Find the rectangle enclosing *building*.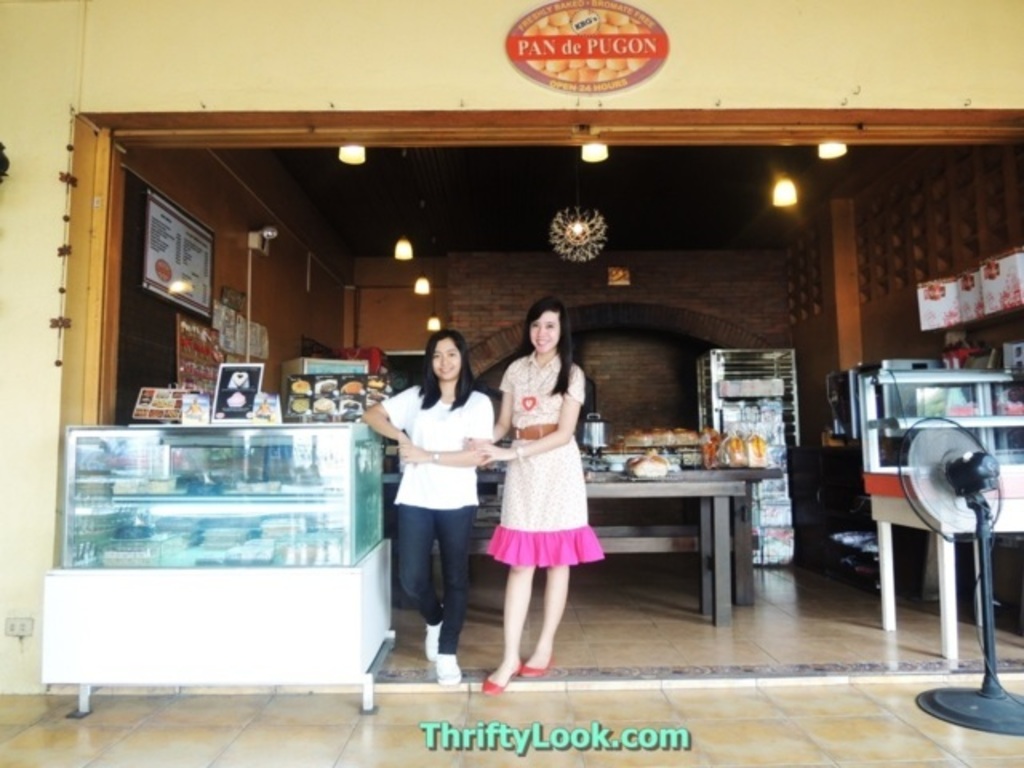
<box>0,0,1022,766</box>.
